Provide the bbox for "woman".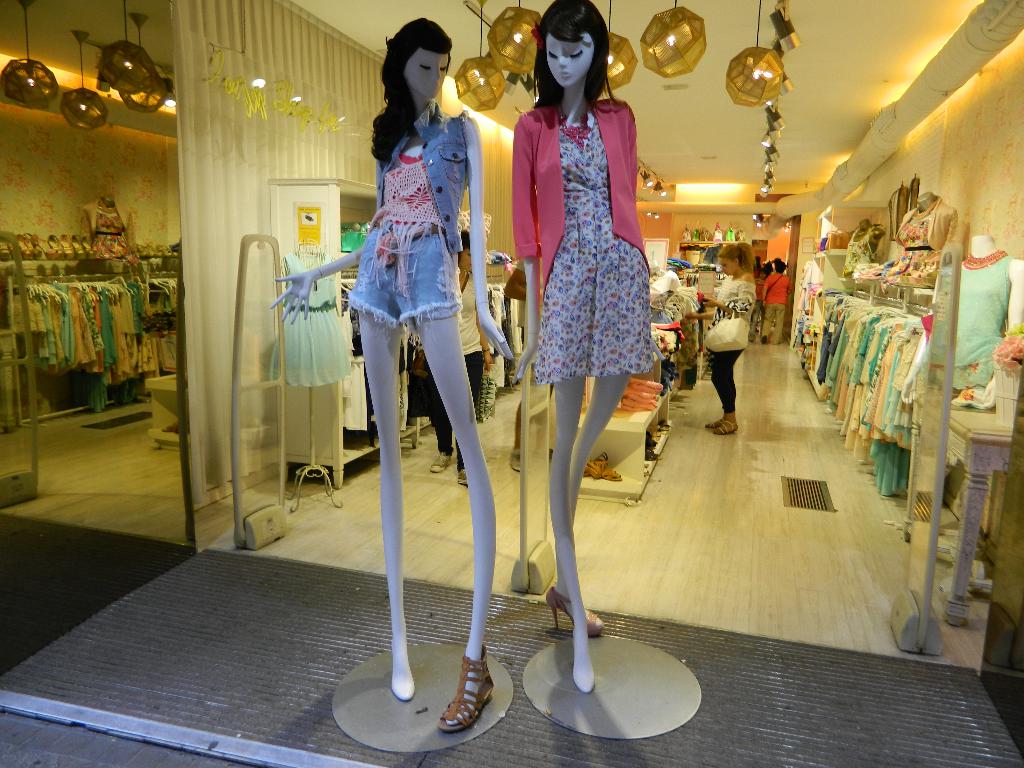
411/217/499/485.
